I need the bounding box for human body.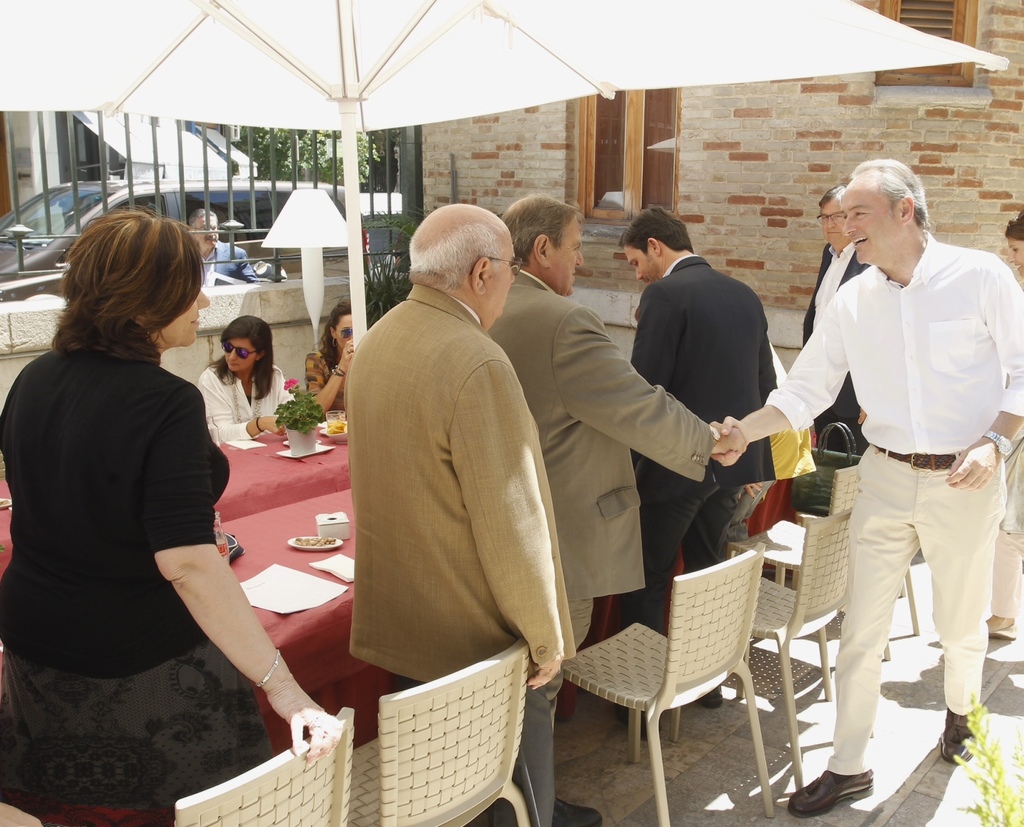
Here it is: left=307, top=342, right=358, bottom=418.
